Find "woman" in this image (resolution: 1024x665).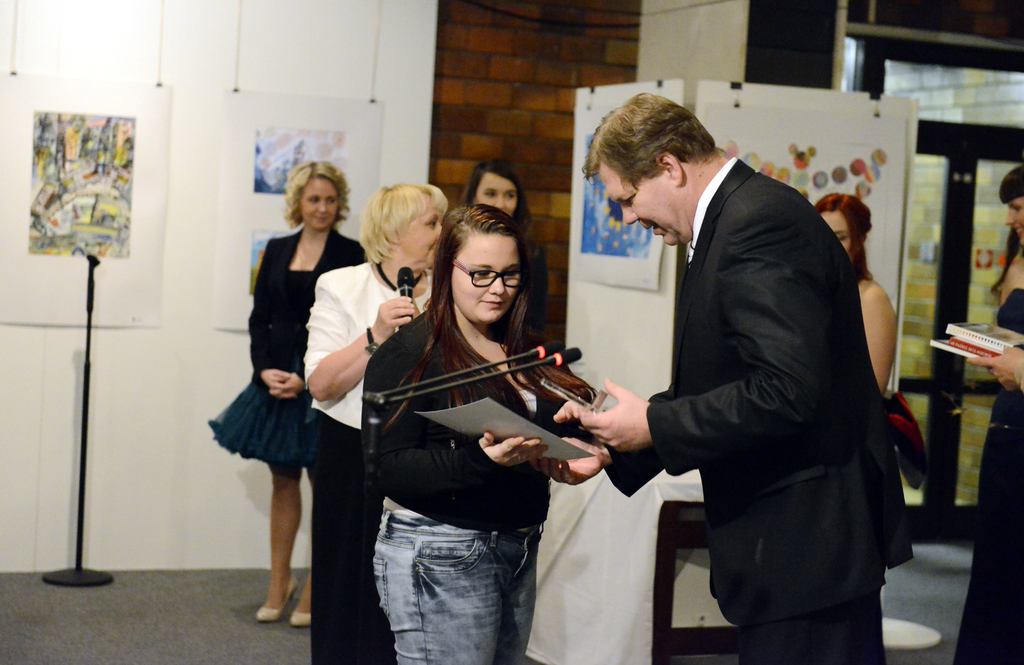
detection(463, 162, 550, 338).
